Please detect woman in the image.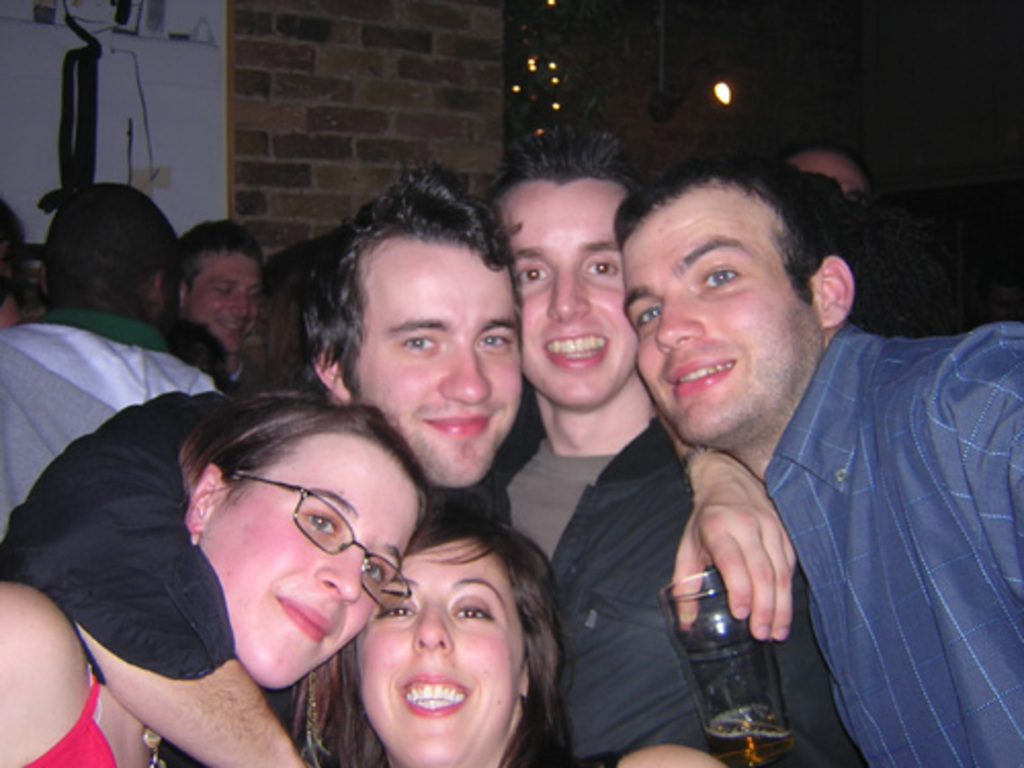
(0, 387, 434, 766).
